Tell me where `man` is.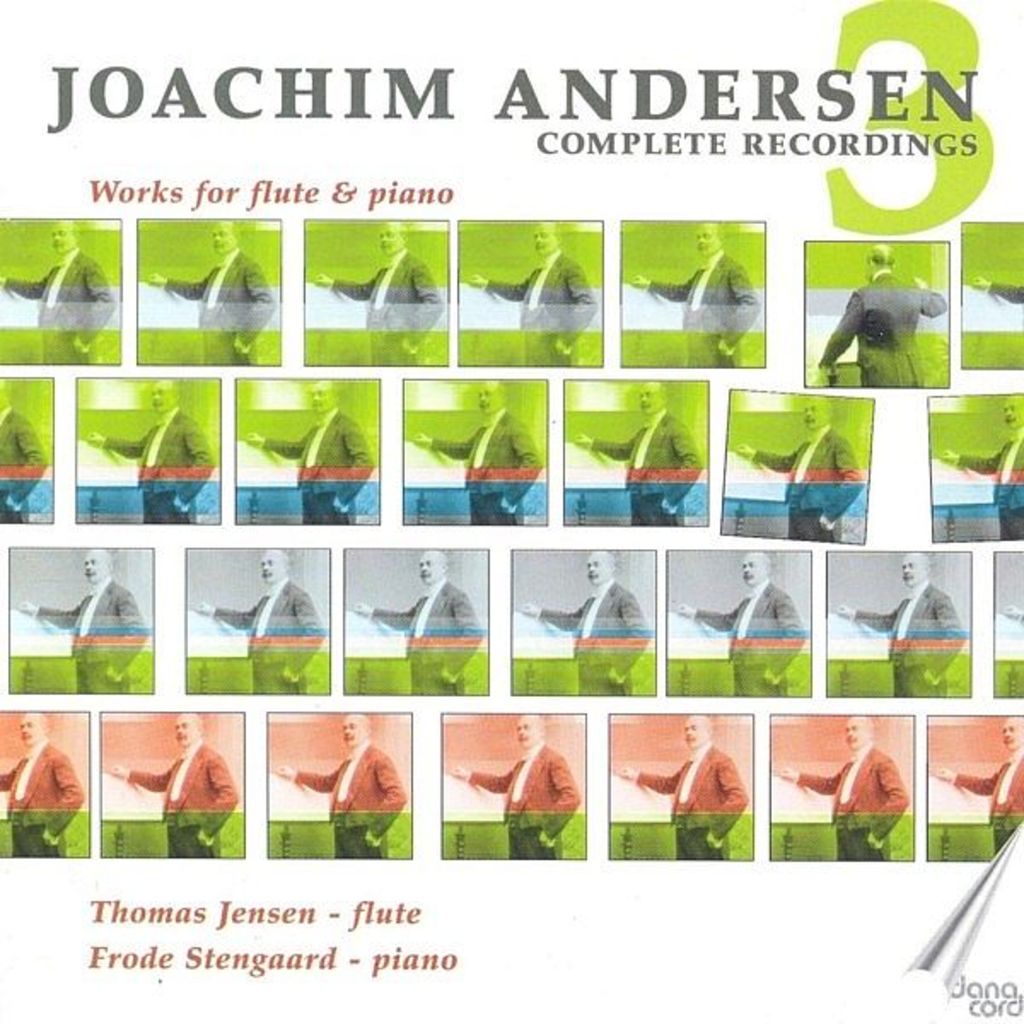
`man` is at box=[734, 396, 858, 548].
